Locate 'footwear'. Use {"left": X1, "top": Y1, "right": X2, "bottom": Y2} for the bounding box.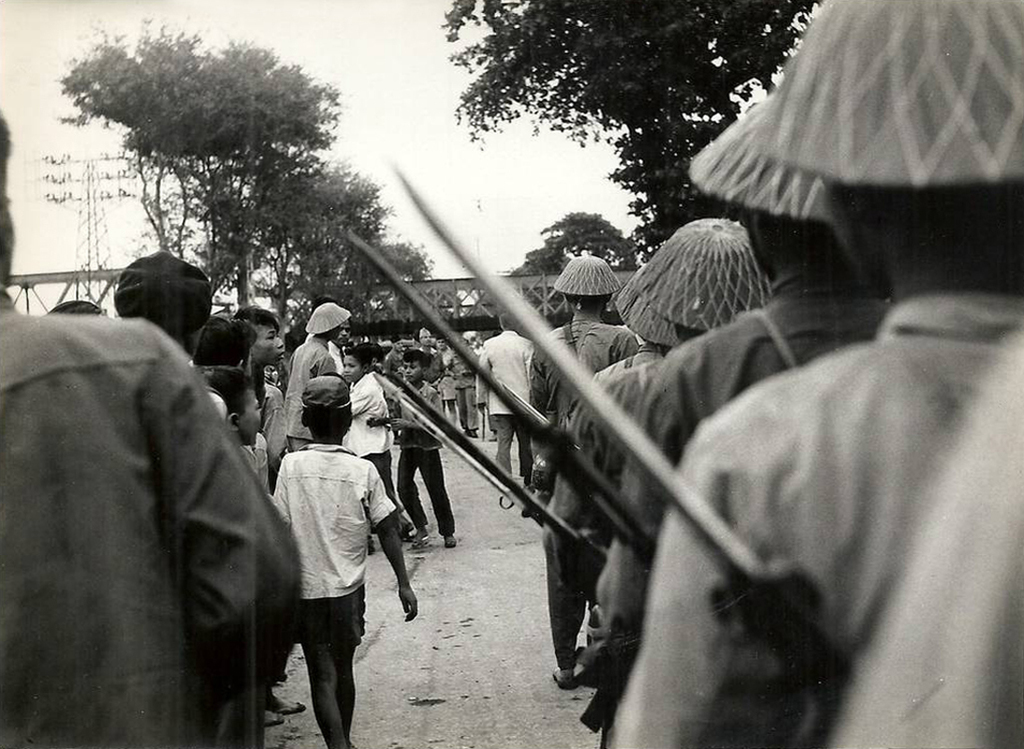
{"left": 551, "top": 670, "right": 574, "bottom": 690}.
